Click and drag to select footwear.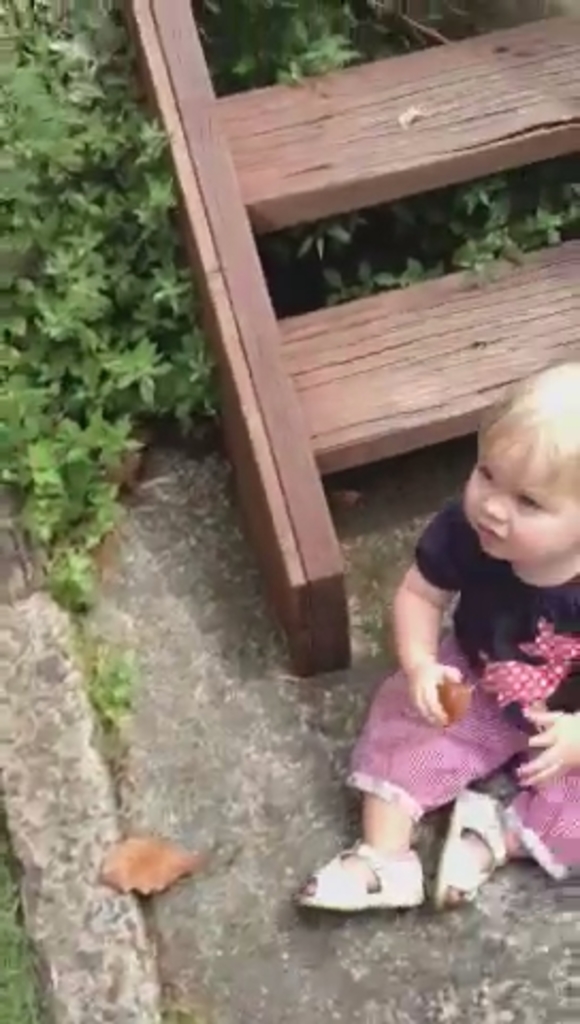
Selection: 288, 838, 435, 907.
